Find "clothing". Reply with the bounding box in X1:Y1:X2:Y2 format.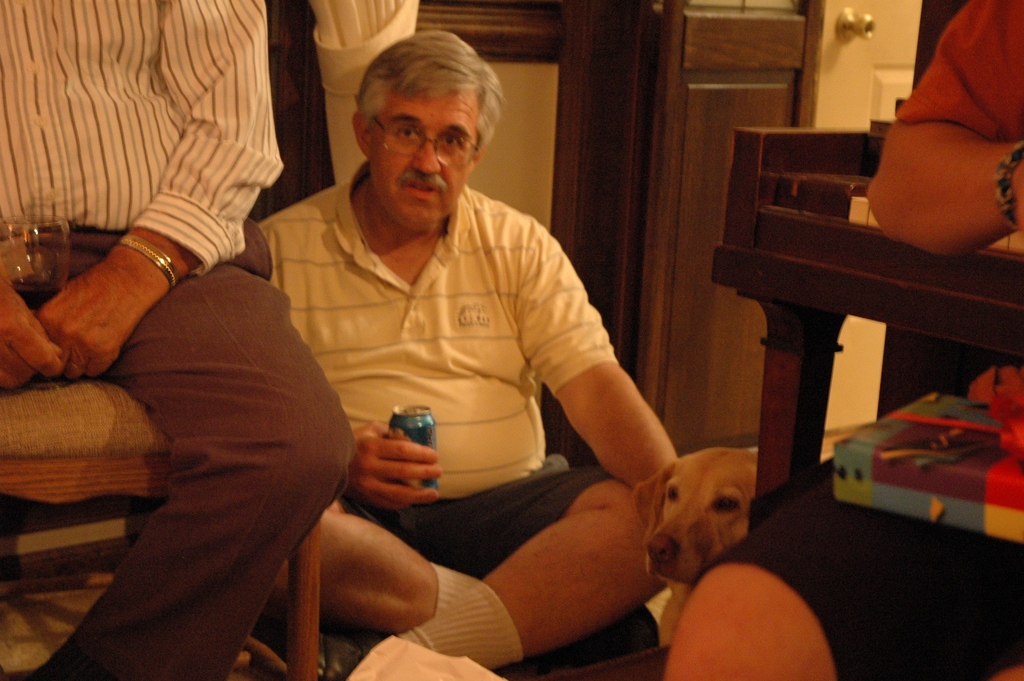
260:129:664:590.
